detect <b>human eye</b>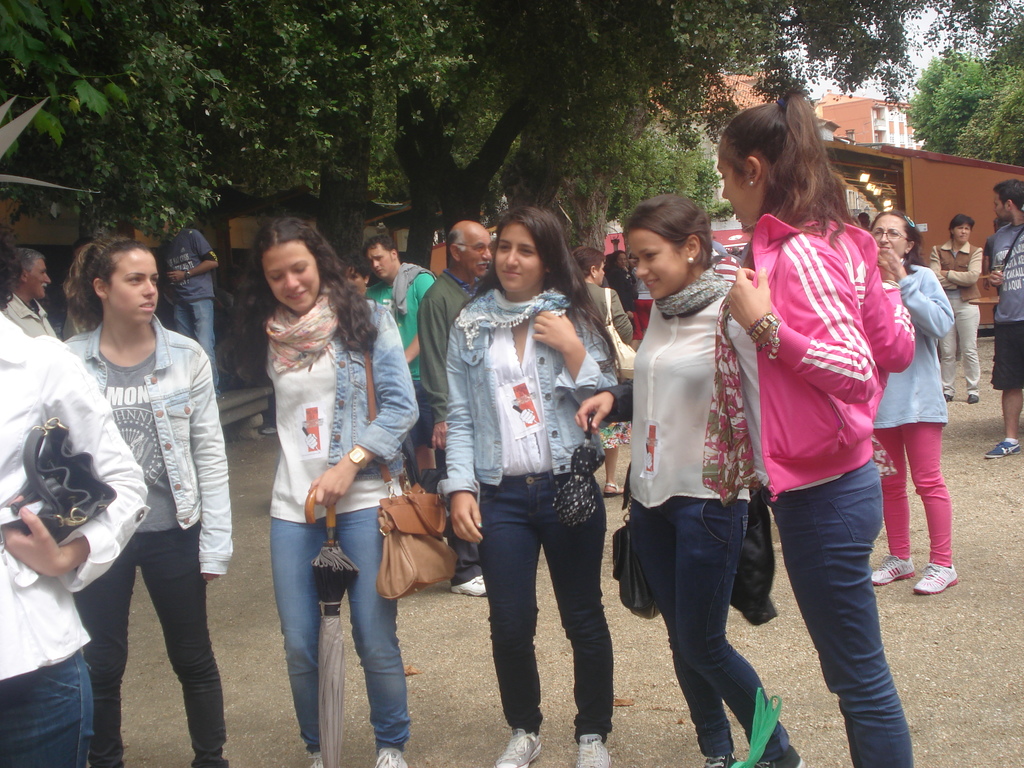
rect(890, 228, 899, 237)
